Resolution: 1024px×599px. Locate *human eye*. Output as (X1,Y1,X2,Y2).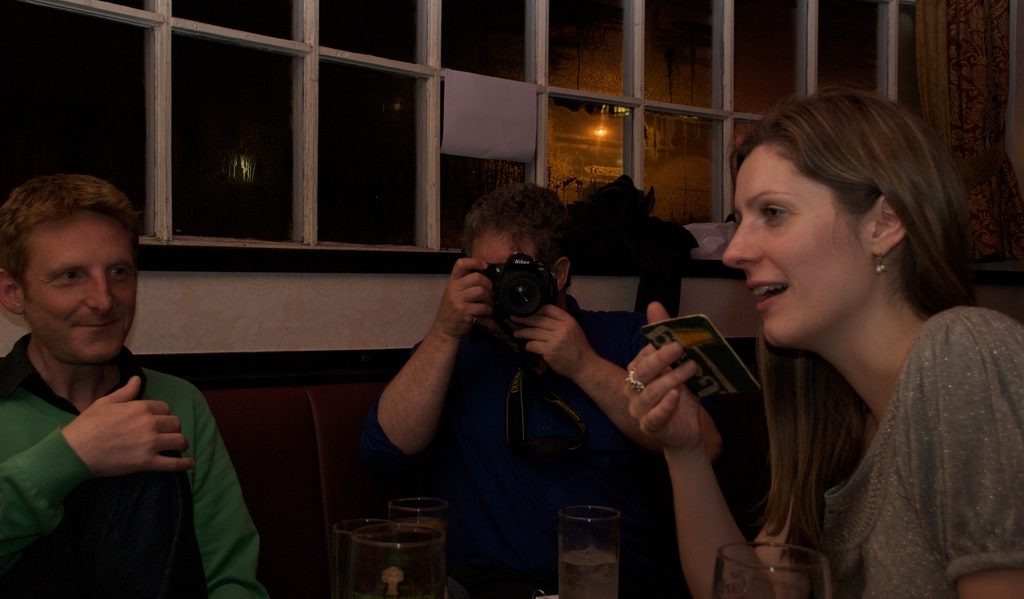
(53,271,87,287).
